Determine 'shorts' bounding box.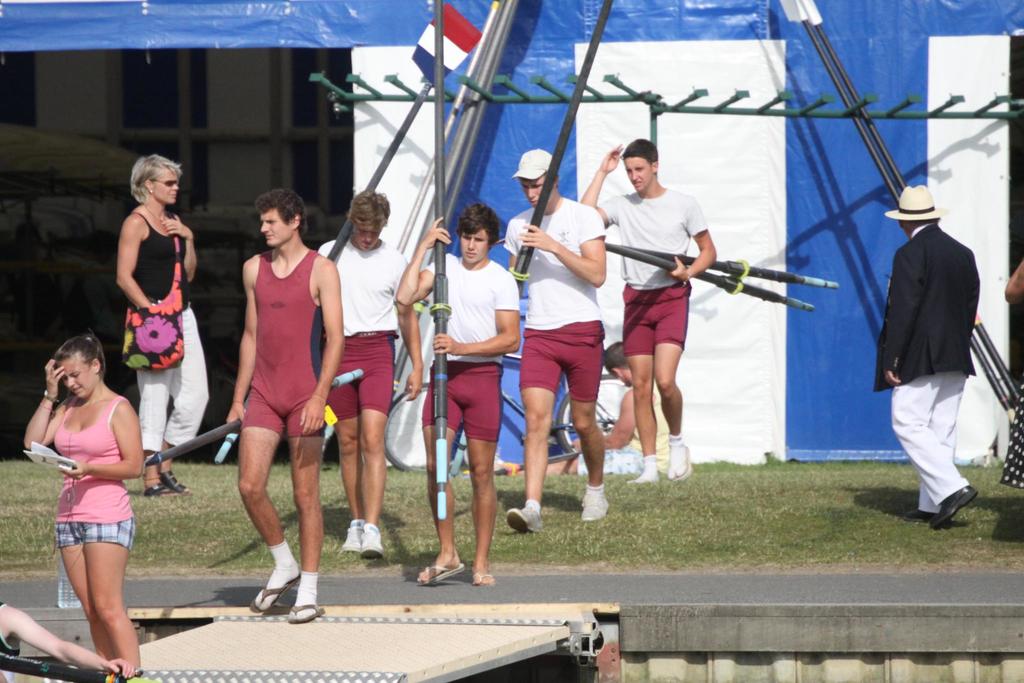
Determined: x1=323, y1=325, x2=394, y2=425.
